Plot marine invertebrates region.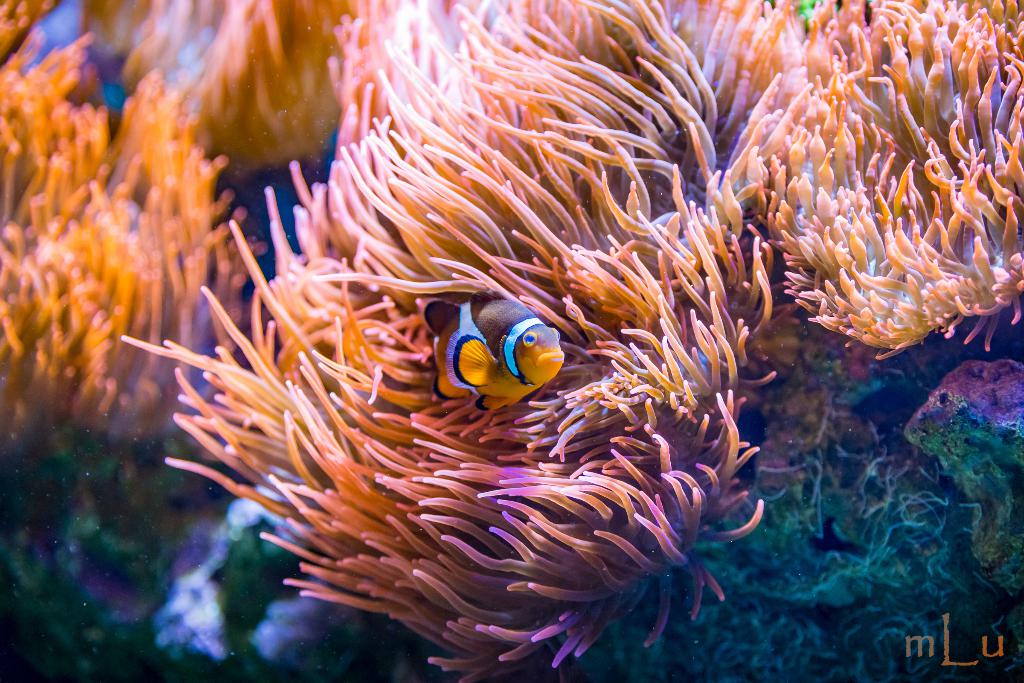
Plotted at <box>660,0,837,290</box>.
